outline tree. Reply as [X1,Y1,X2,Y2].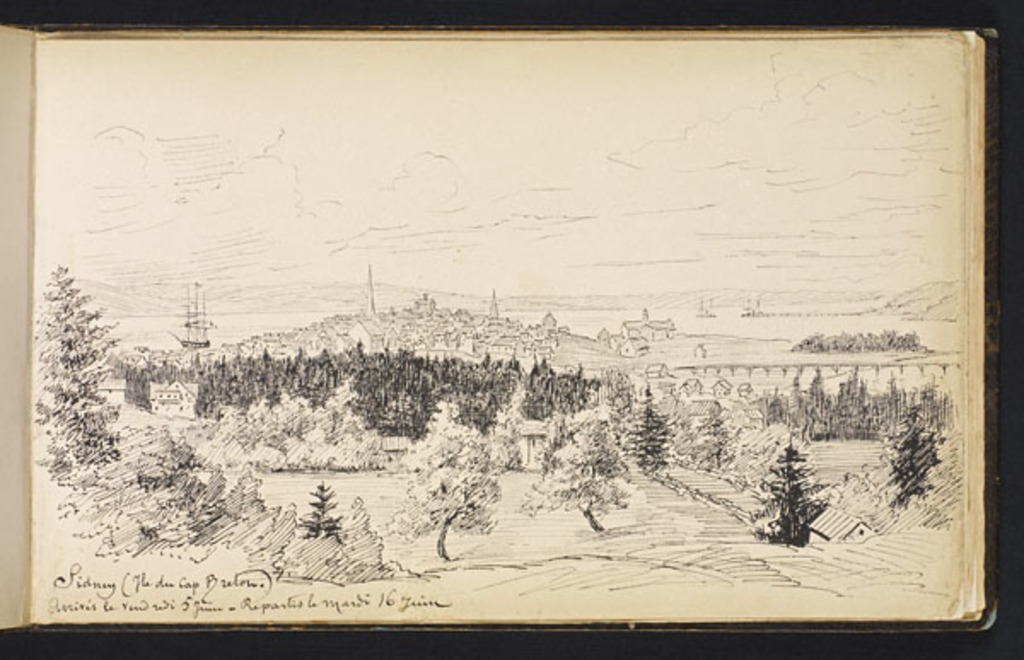
[283,478,345,547].
